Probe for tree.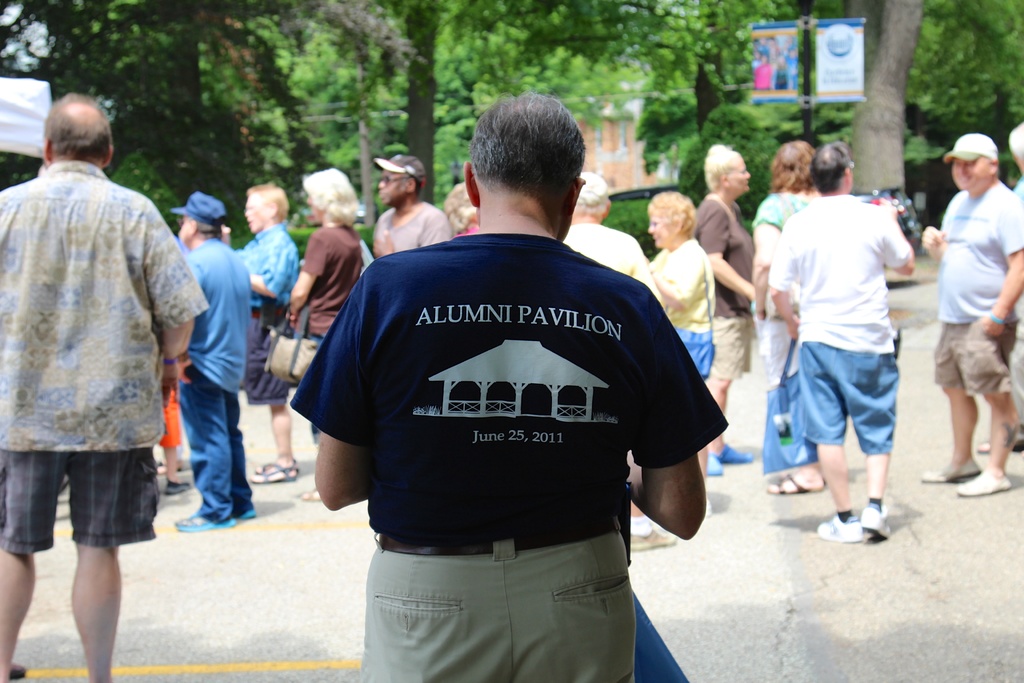
Probe result: l=674, t=109, r=781, b=210.
